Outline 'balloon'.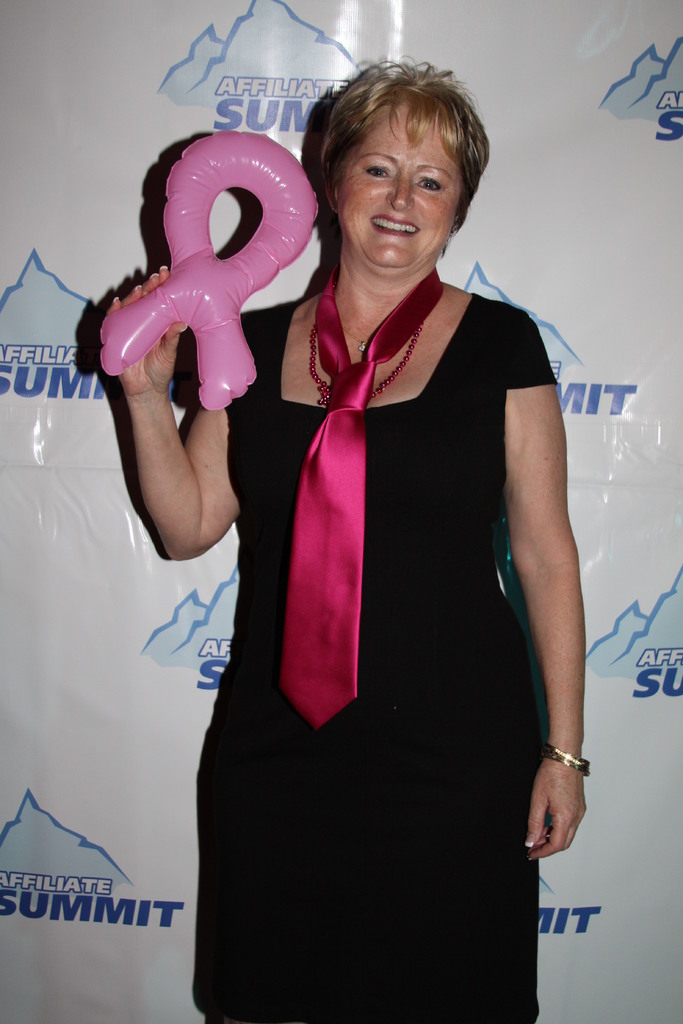
Outline: bbox=[95, 129, 320, 410].
